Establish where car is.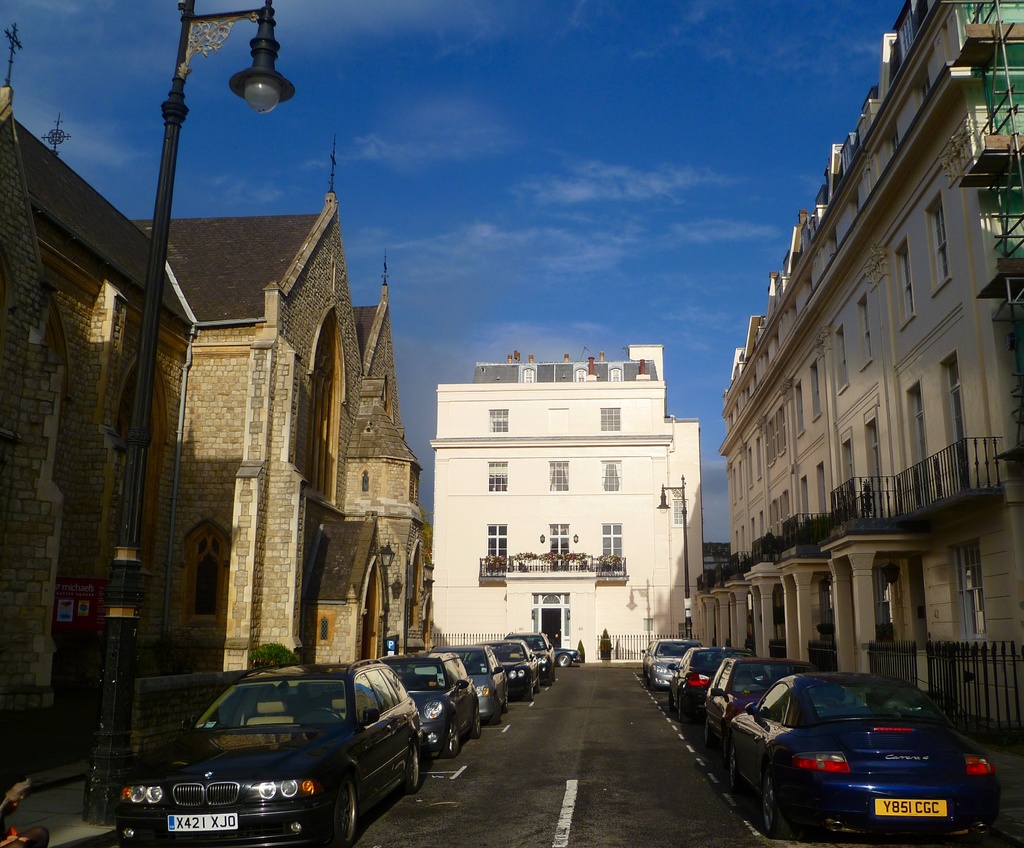
Established at {"x1": 552, "y1": 648, "x2": 579, "y2": 668}.
